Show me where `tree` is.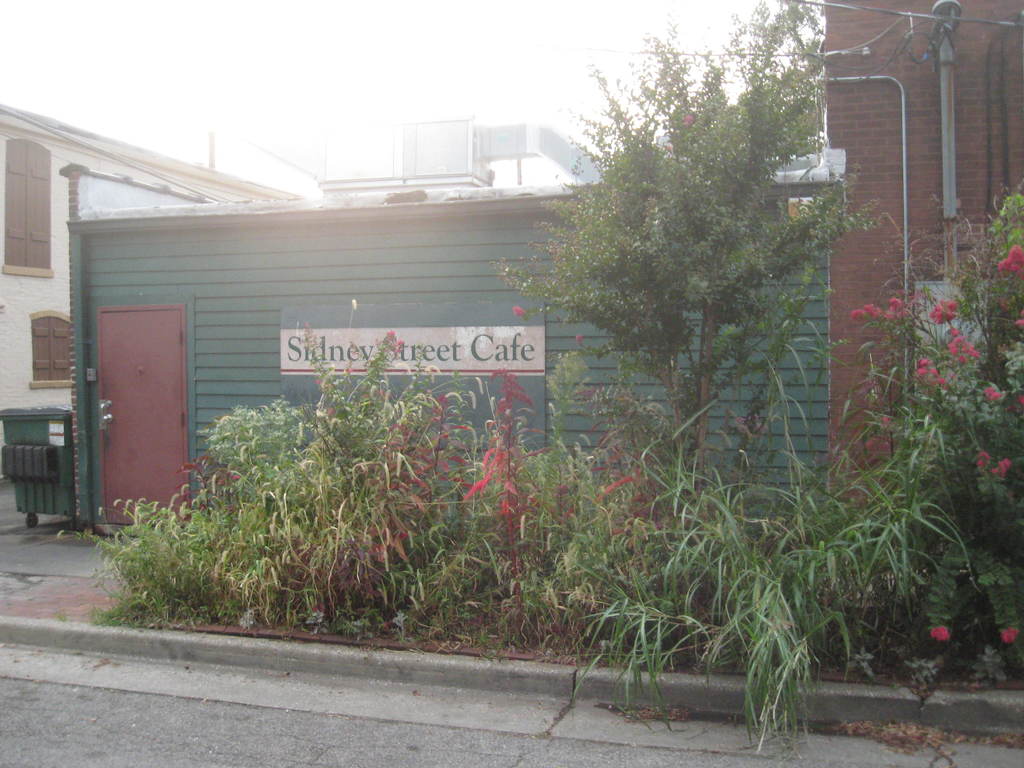
`tree` is at [495, 0, 870, 512].
